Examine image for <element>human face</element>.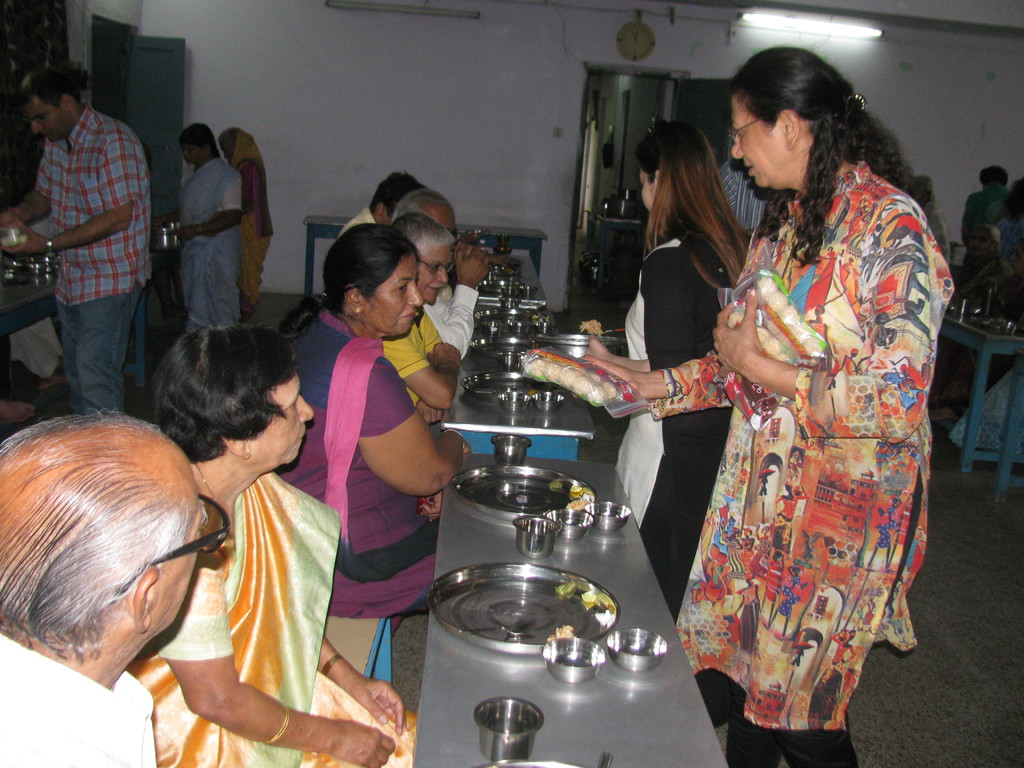
Examination result: x1=730, y1=103, x2=779, y2=188.
